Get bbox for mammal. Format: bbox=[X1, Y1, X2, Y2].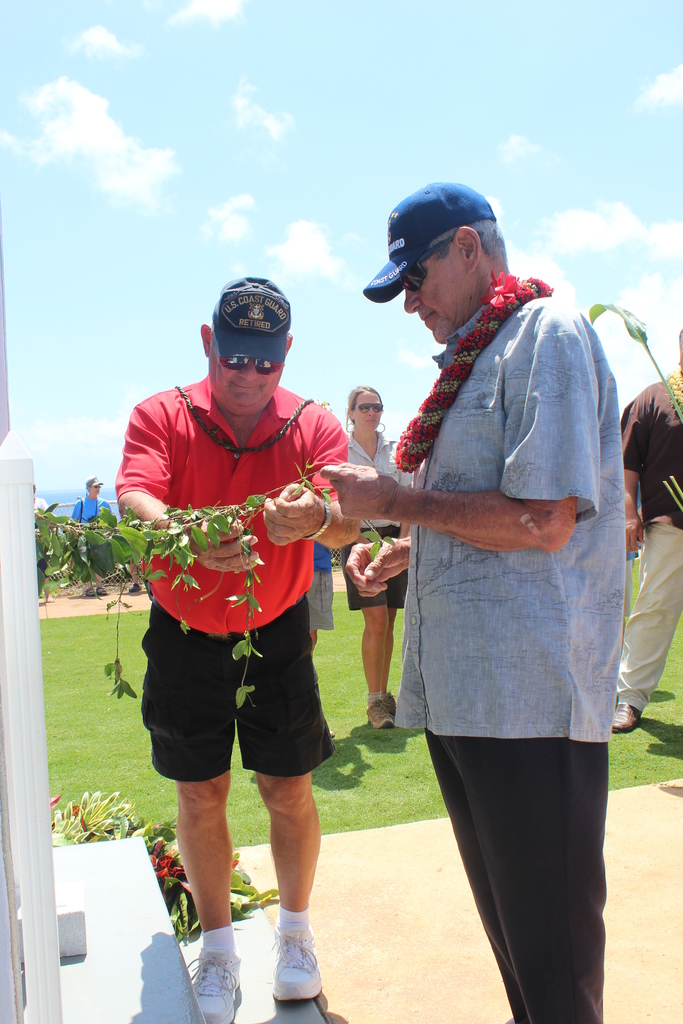
bbox=[341, 385, 422, 730].
